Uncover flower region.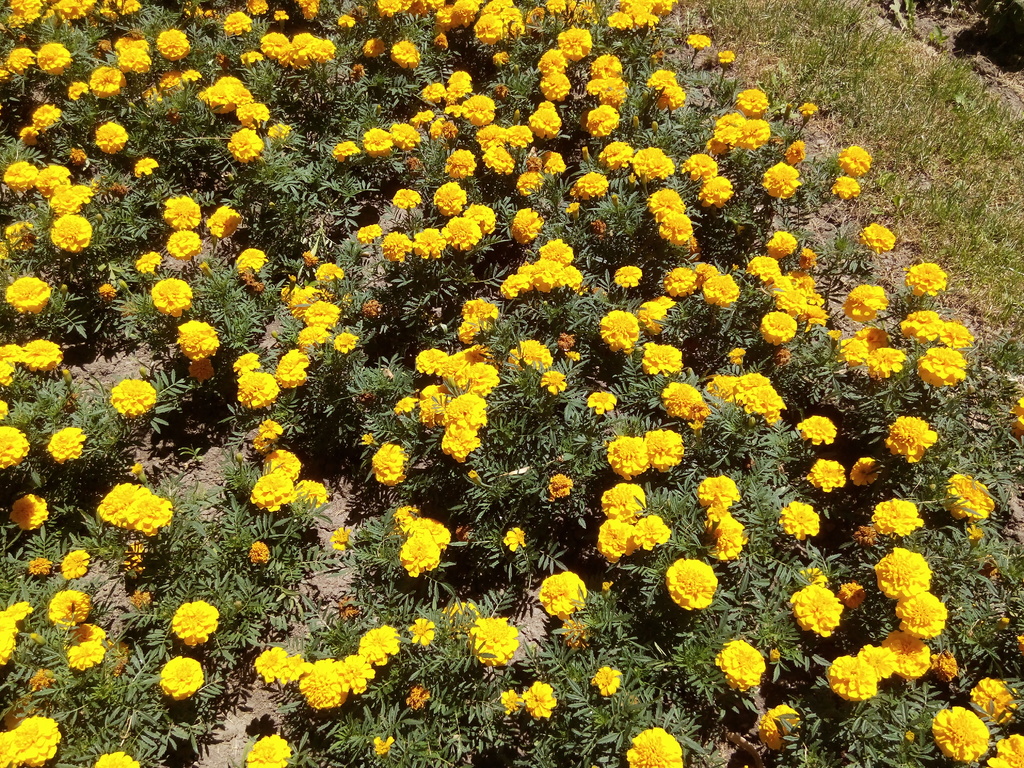
Uncovered: (413, 227, 444, 260).
